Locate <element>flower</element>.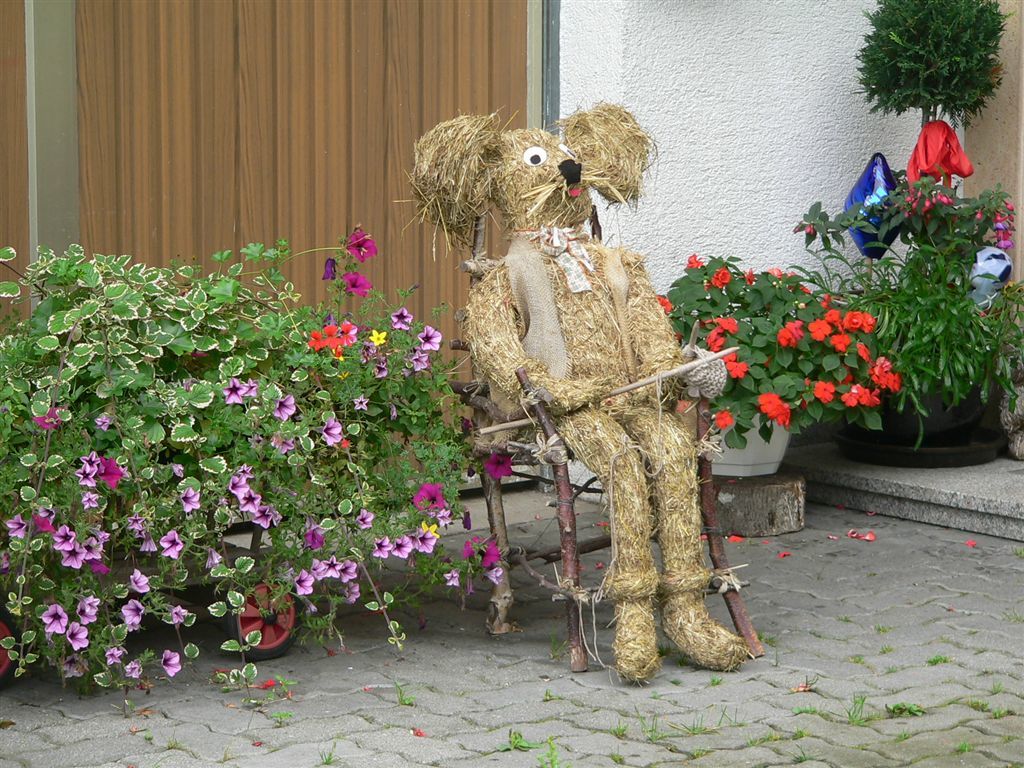
Bounding box: [309,317,357,354].
